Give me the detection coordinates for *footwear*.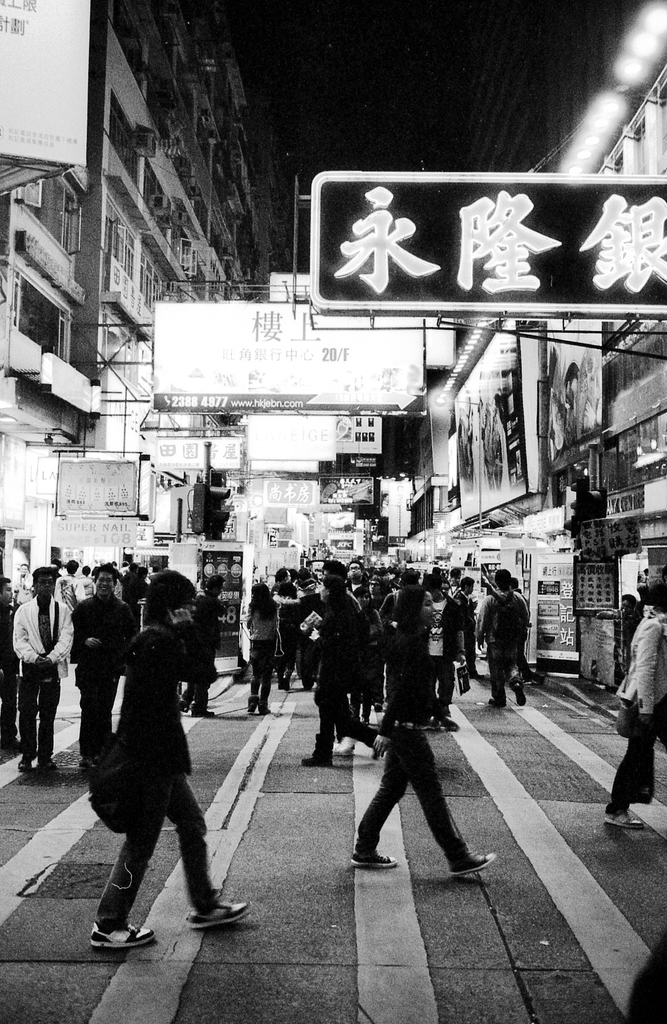
<box>250,691,259,714</box>.
